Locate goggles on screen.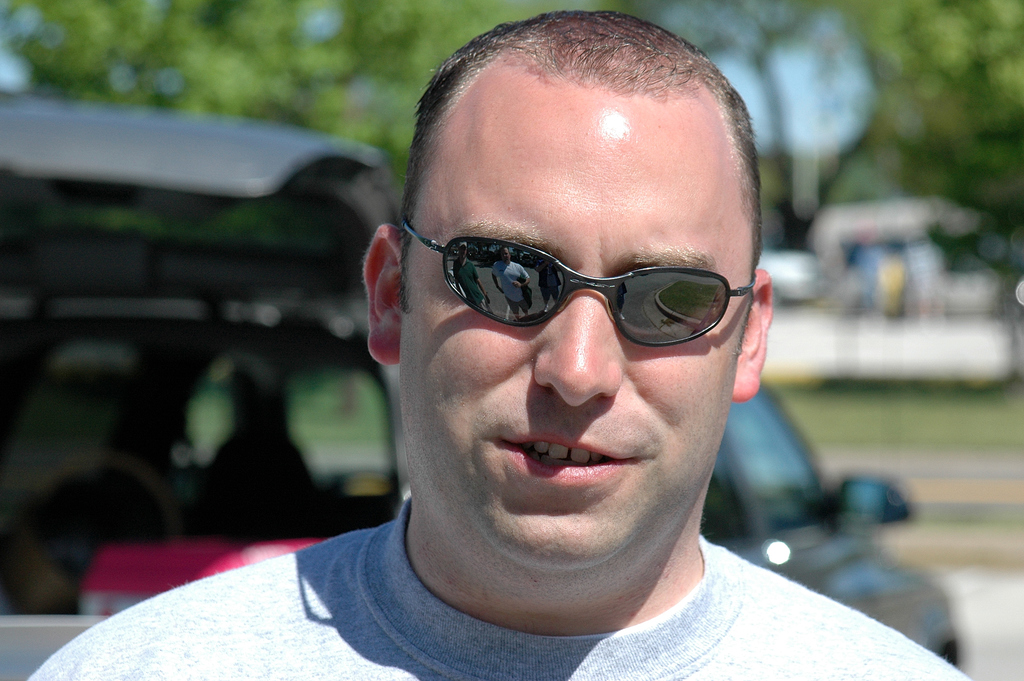
On screen at (418, 219, 761, 349).
